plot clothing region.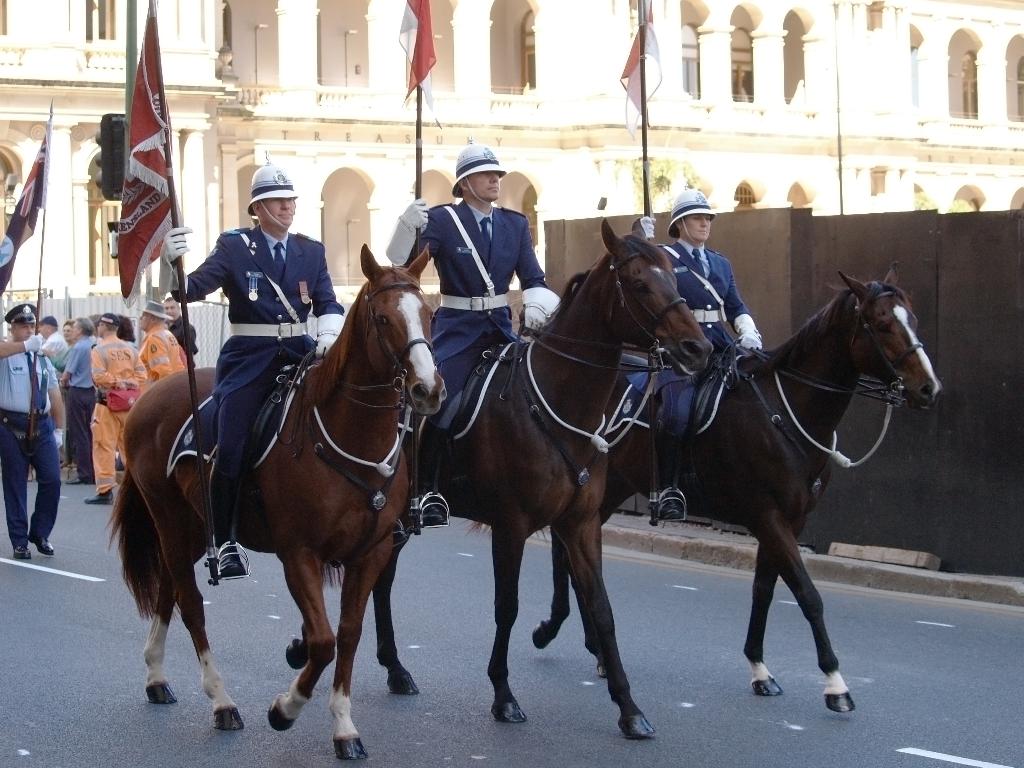
Plotted at <bbox>398, 202, 554, 436</bbox>.
